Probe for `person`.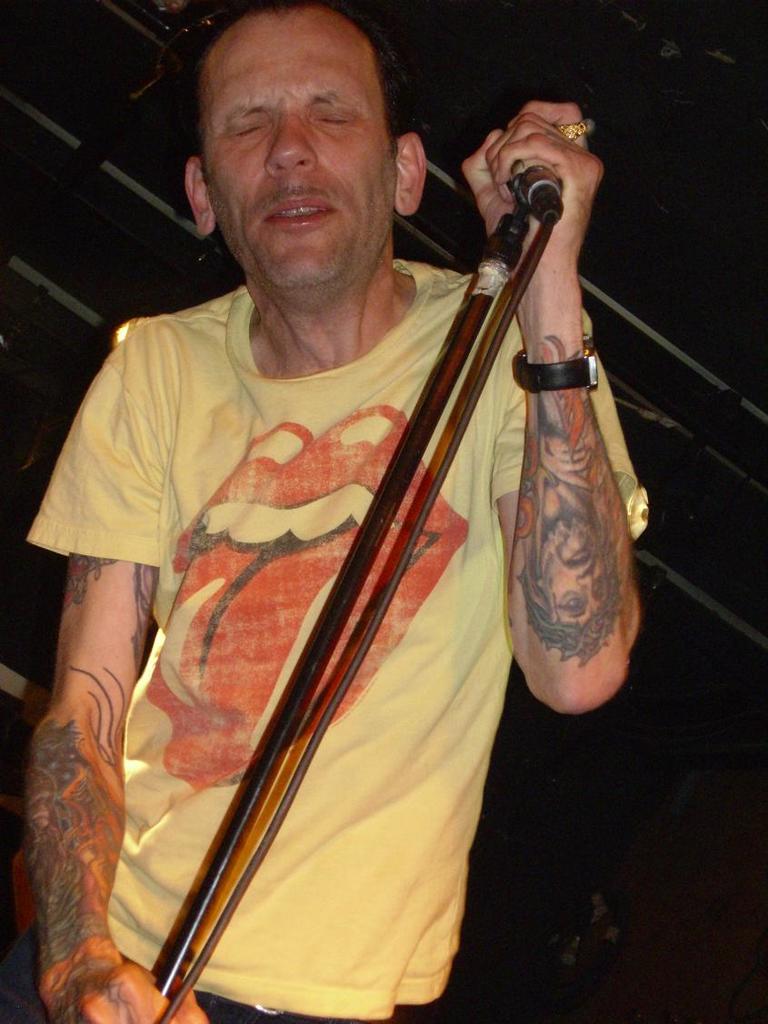
Probe result: (27, 0, 657, 1023).
